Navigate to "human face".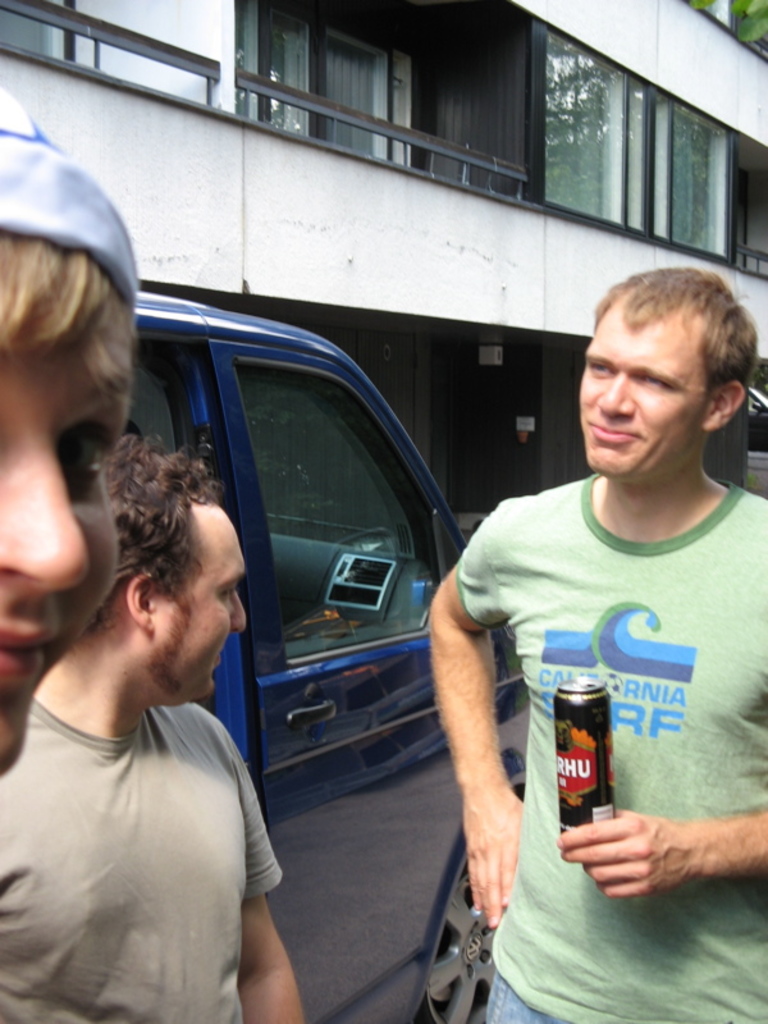
Navigation target: 573 310 707 480.
